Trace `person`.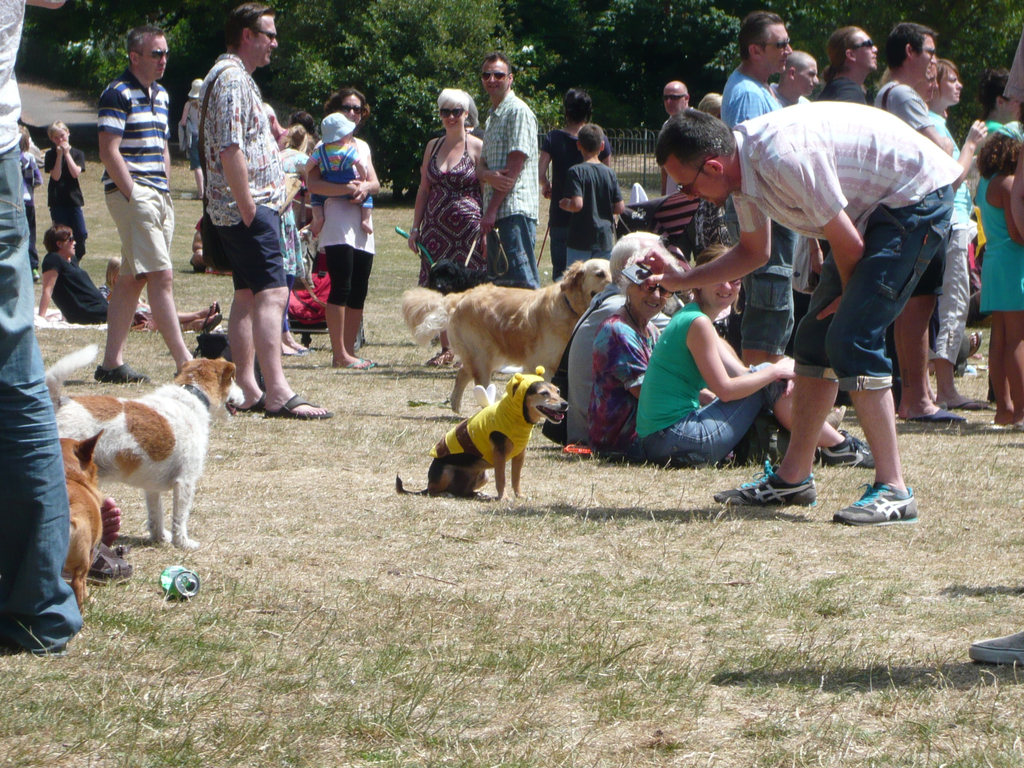
Traced to pyautogui.locateOnScreen(469, 56, 542, 296).
